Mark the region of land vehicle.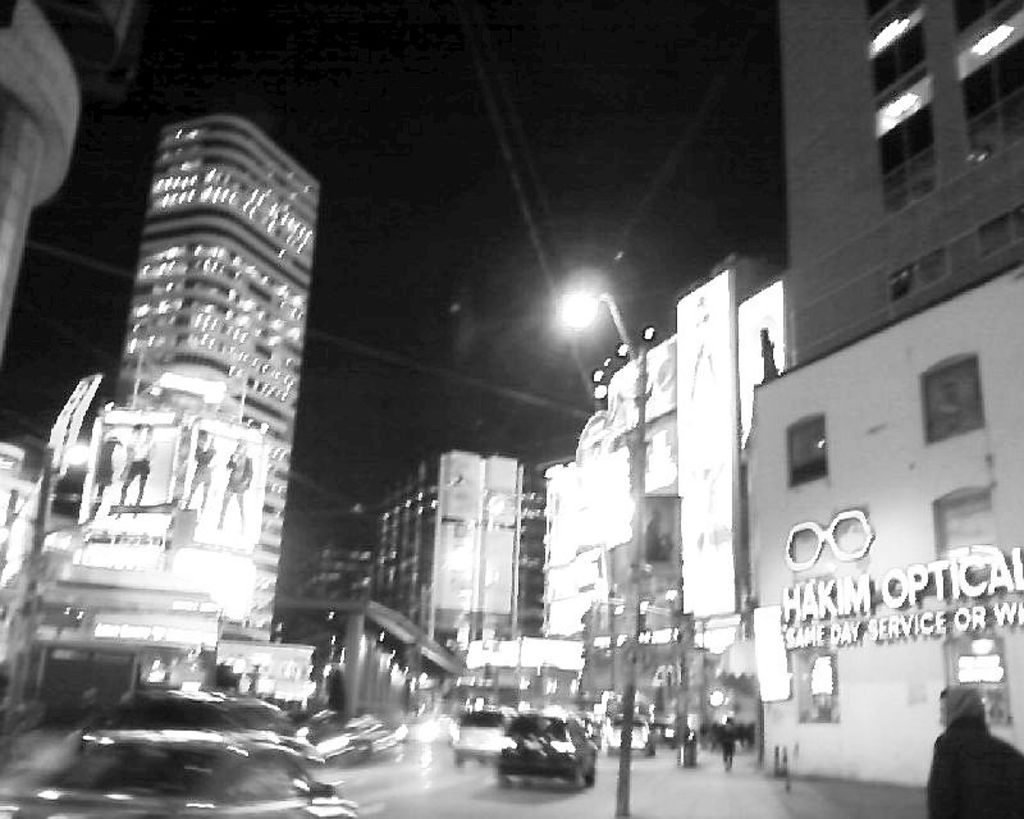
Region: x1=77 y1=680 x2=328 y2=764.
